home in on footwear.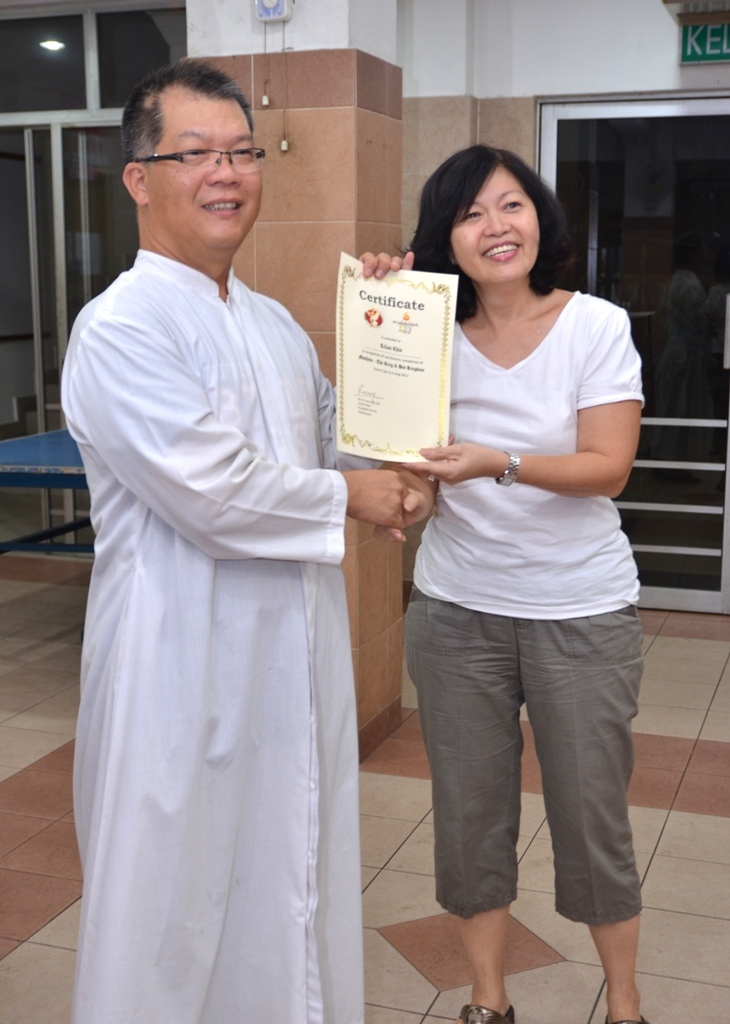
Homed in at BBox(604, 1020, 646, 1023).
